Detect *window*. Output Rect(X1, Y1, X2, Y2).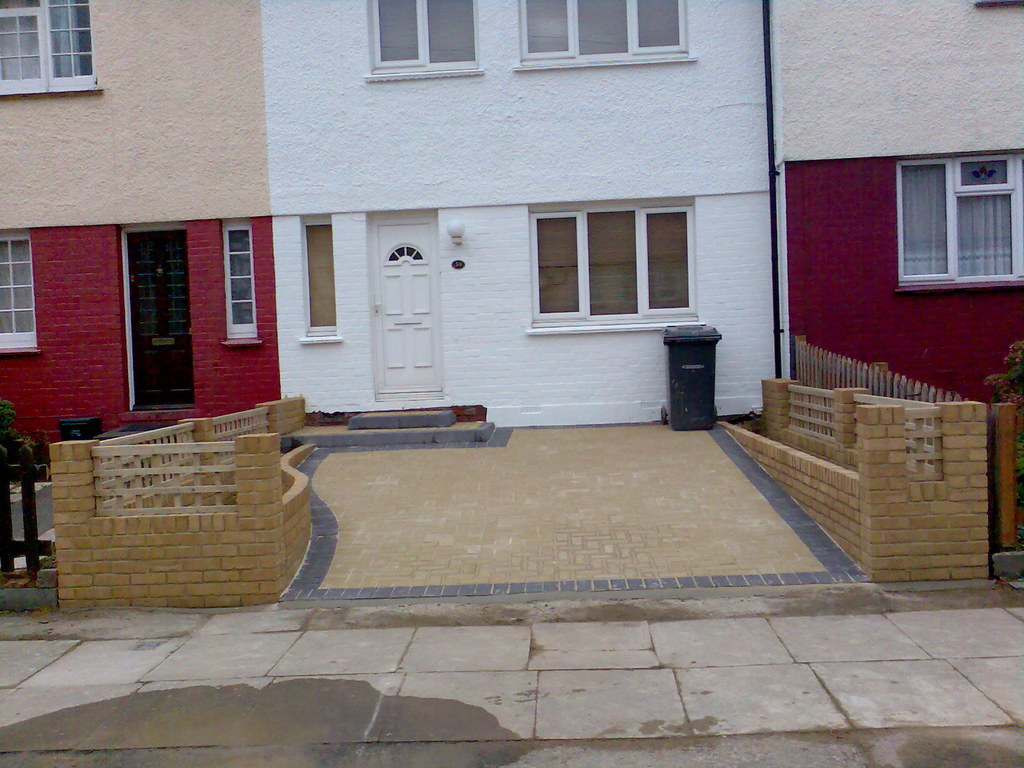
Rect(0, 0, 102, 98).
